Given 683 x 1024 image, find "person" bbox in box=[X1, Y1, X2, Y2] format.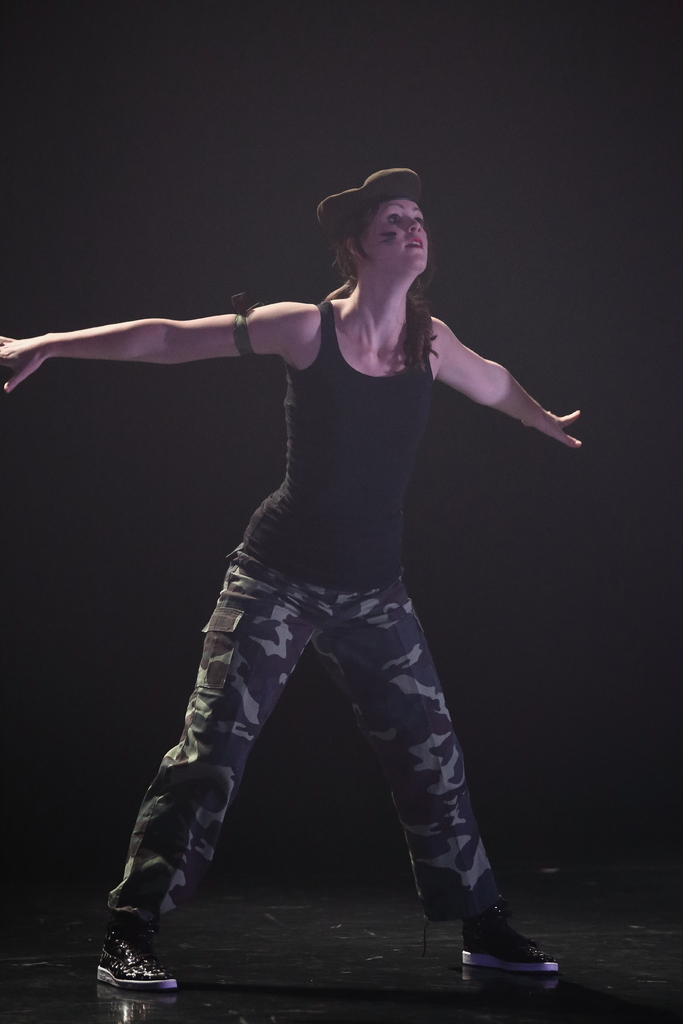
box=[0, 164, 588, 975].
